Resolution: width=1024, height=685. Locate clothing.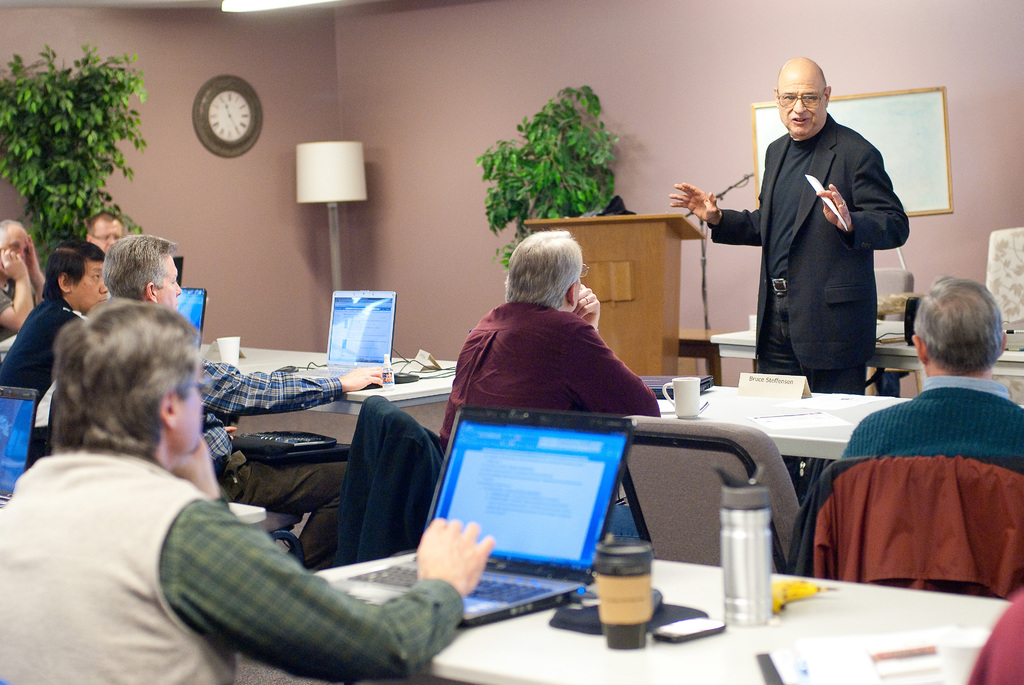
rect(0, 297, 87, 397).
